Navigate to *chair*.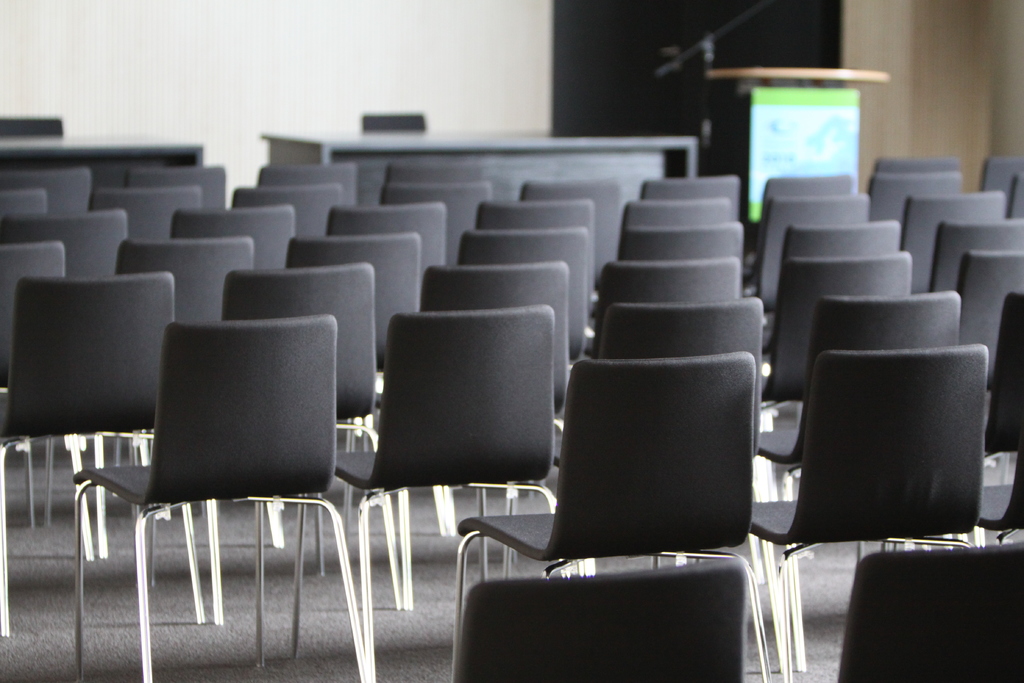
Navigation target: 169,201,299,272.
